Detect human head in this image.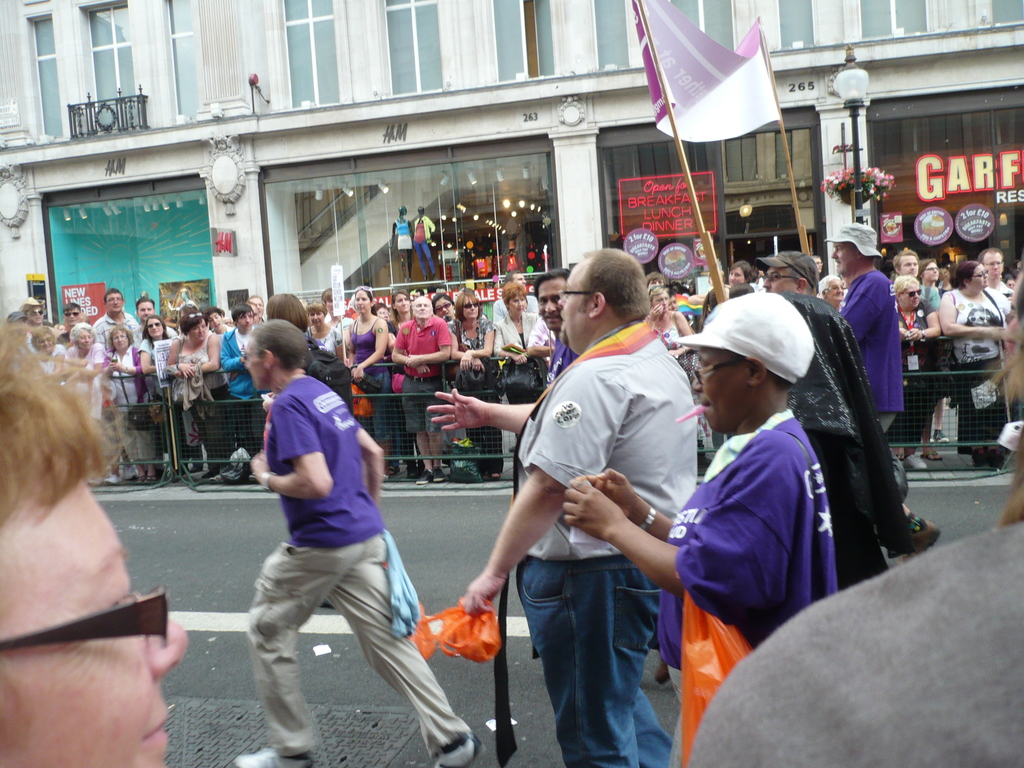
Detection: bbox=[63, 303, 81, 321].
